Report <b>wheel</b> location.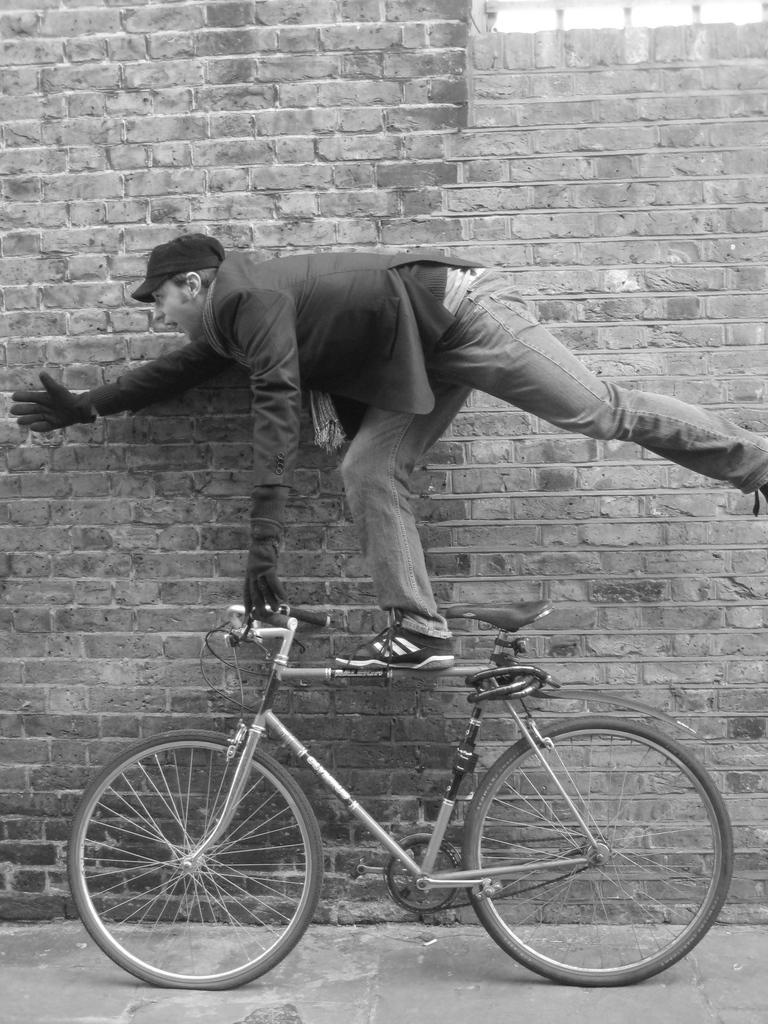
Report: {"x1": 458, "y1": 716, "x2": 737, "y2": 987}.
